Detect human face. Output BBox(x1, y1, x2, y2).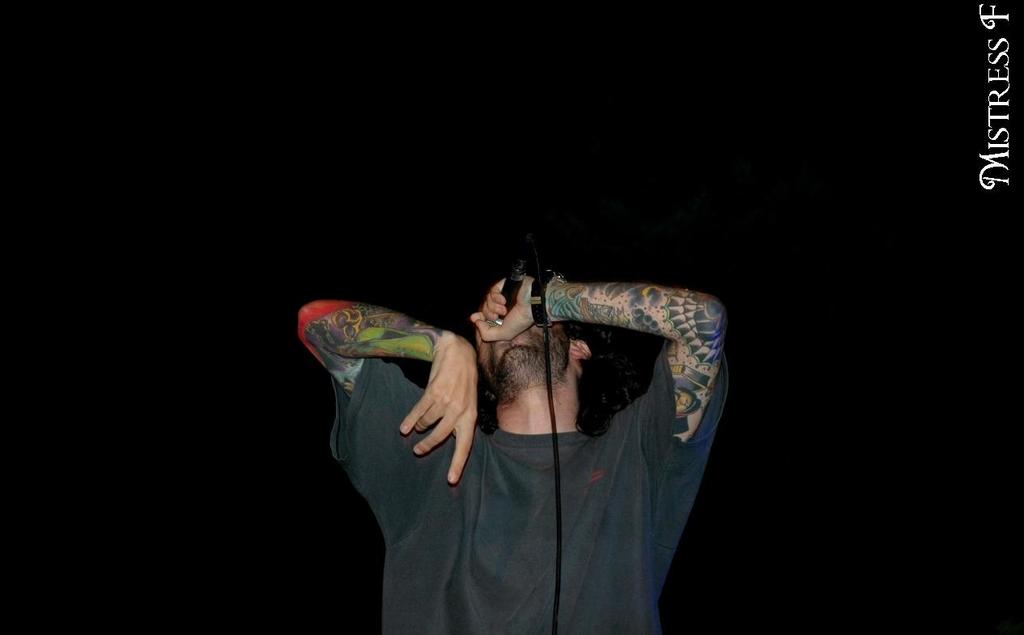
BBox(461, 288, 565, 415).
